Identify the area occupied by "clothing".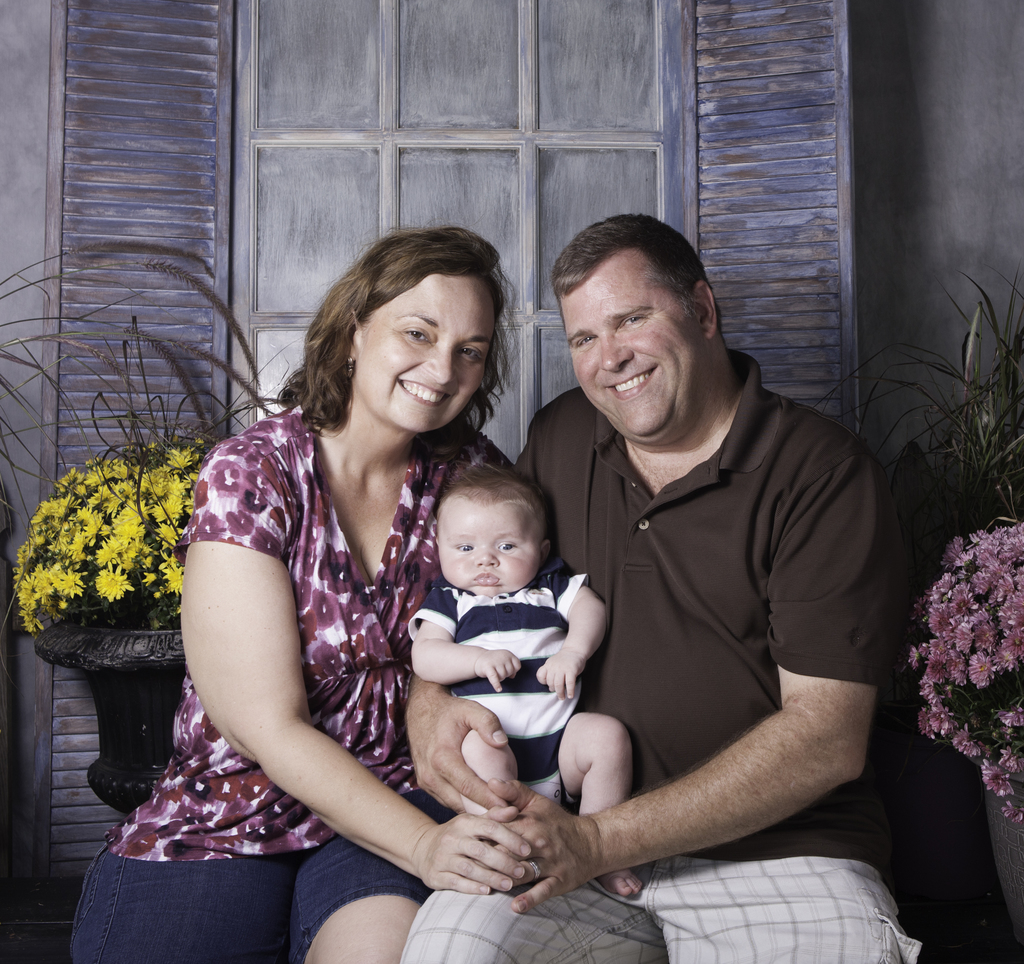
Area: [71,406,511,962].
